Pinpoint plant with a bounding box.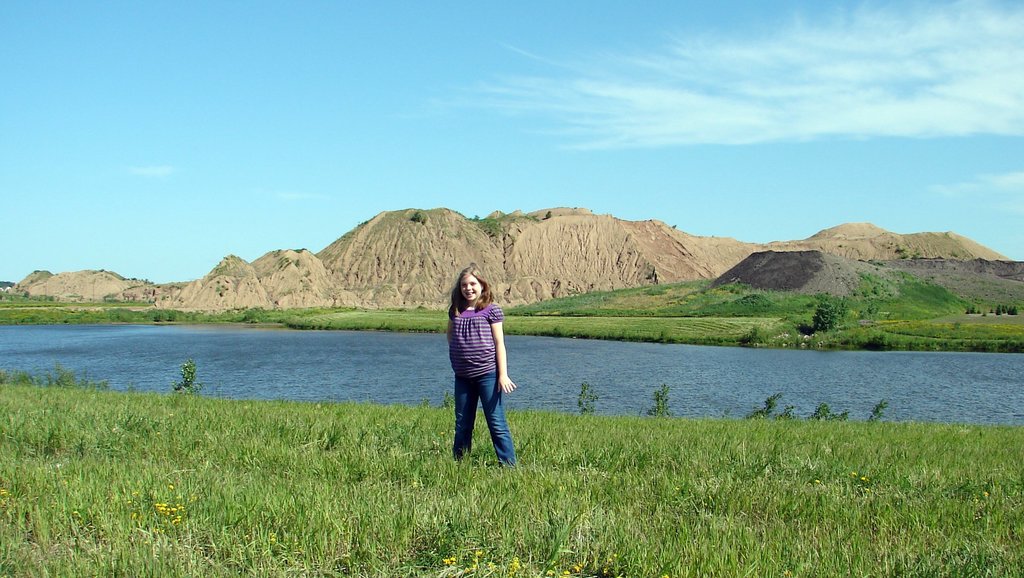
x1=869, y1=395, x2=884, y2=422.
